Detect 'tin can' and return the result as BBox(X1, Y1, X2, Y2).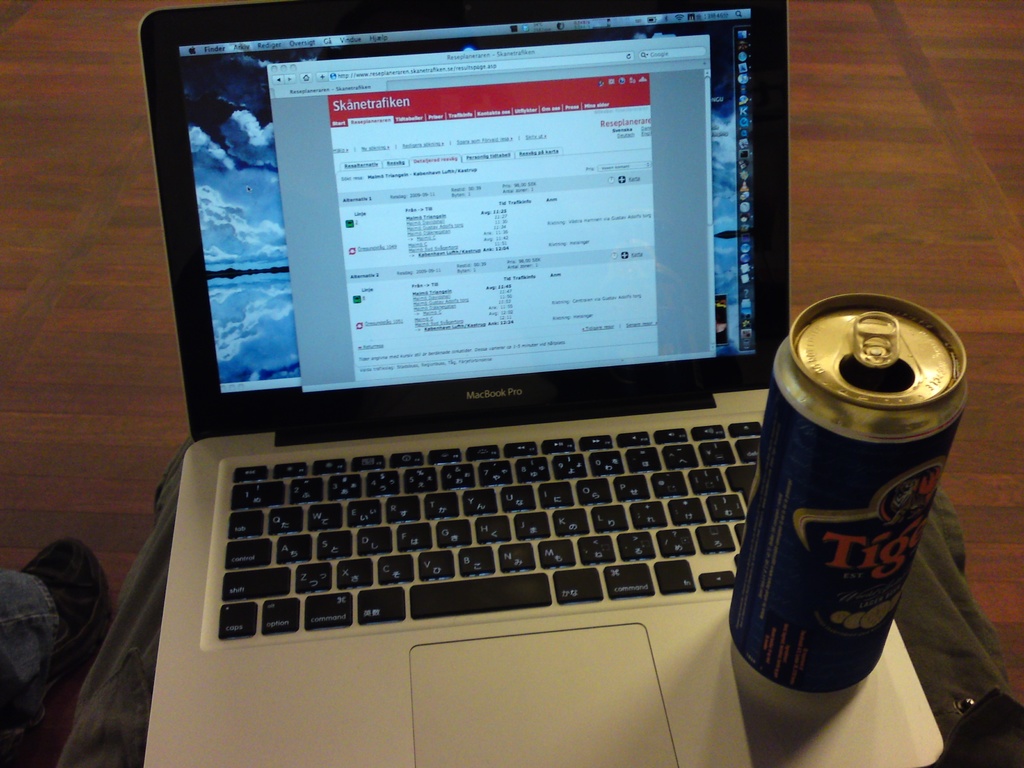
BBox(726, 294, 970, 696).
